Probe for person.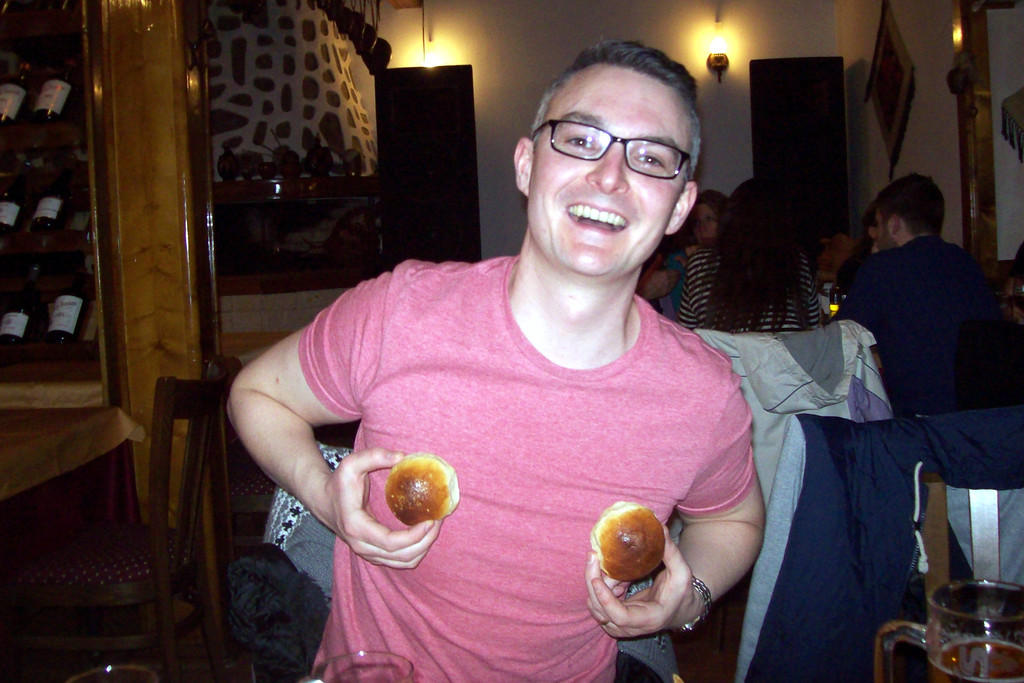
Probe result: region(689, 175, 827, 335).
